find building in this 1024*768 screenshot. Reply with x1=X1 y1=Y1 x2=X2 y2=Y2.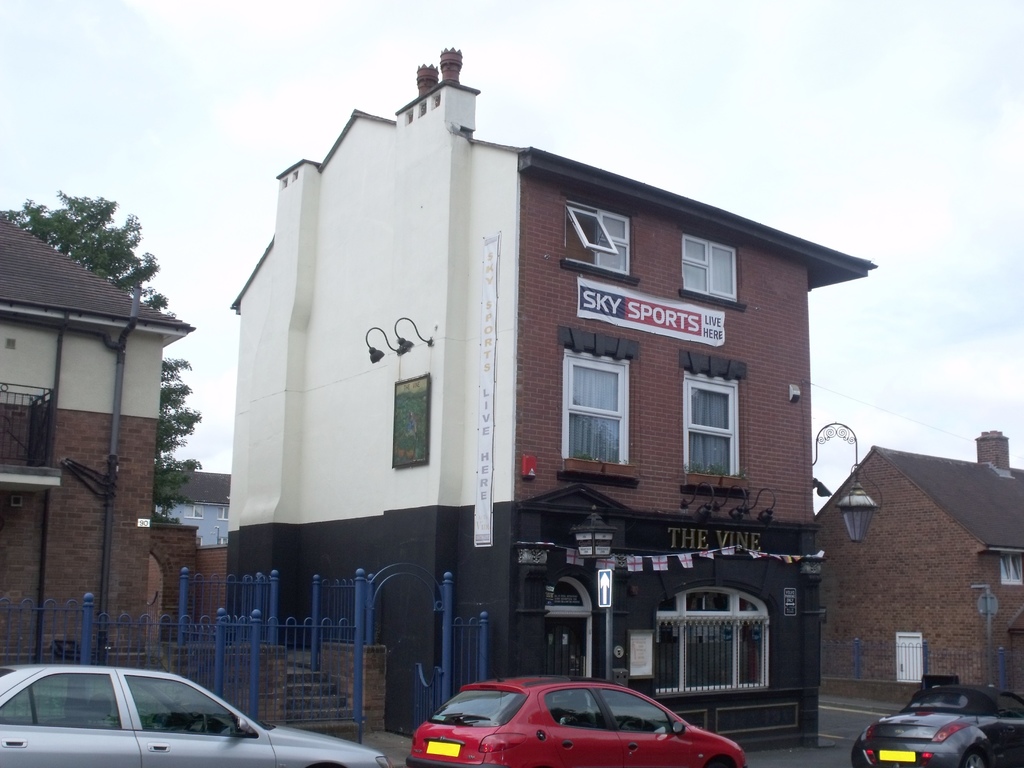
x1=149 y1=458 x2=234 y2=538.
